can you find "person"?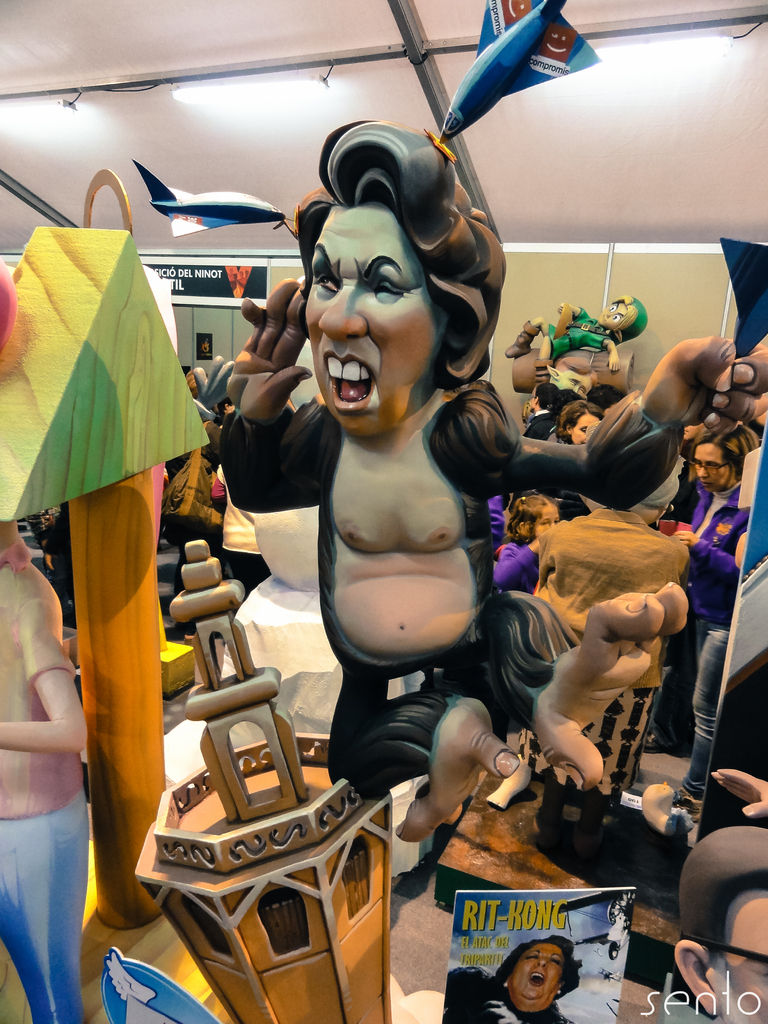
Yes, bounding box: [673, 424, 739, 805].
